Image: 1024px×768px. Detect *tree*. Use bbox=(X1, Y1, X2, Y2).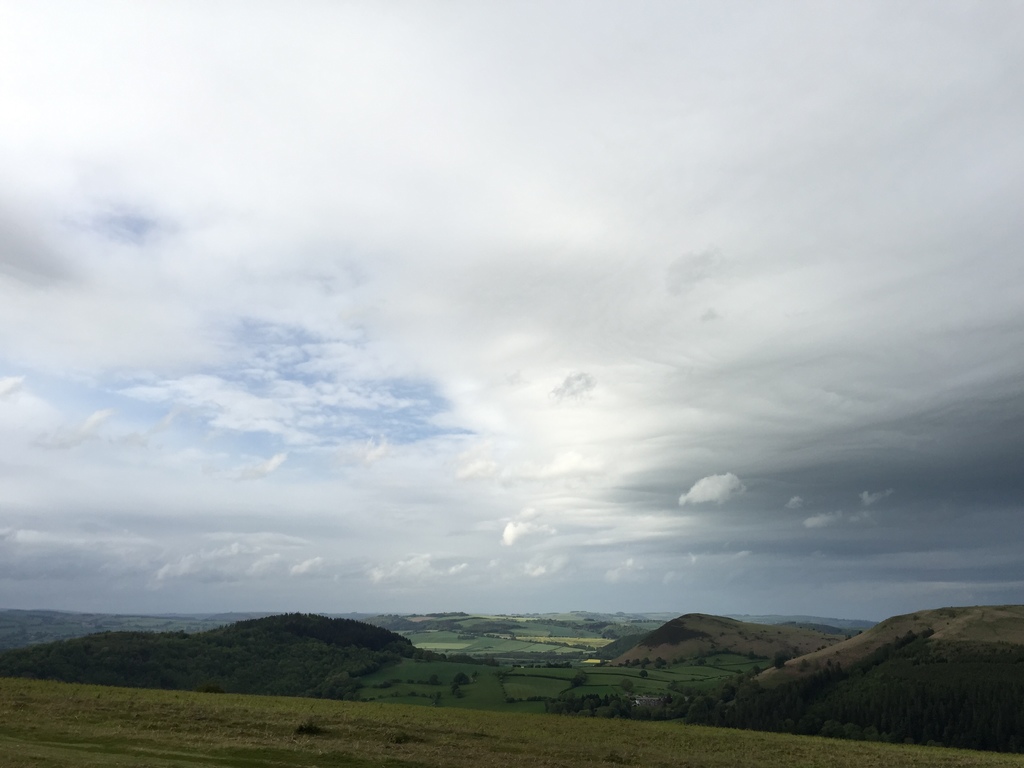
bbox=(427, 672, 440, 685).
